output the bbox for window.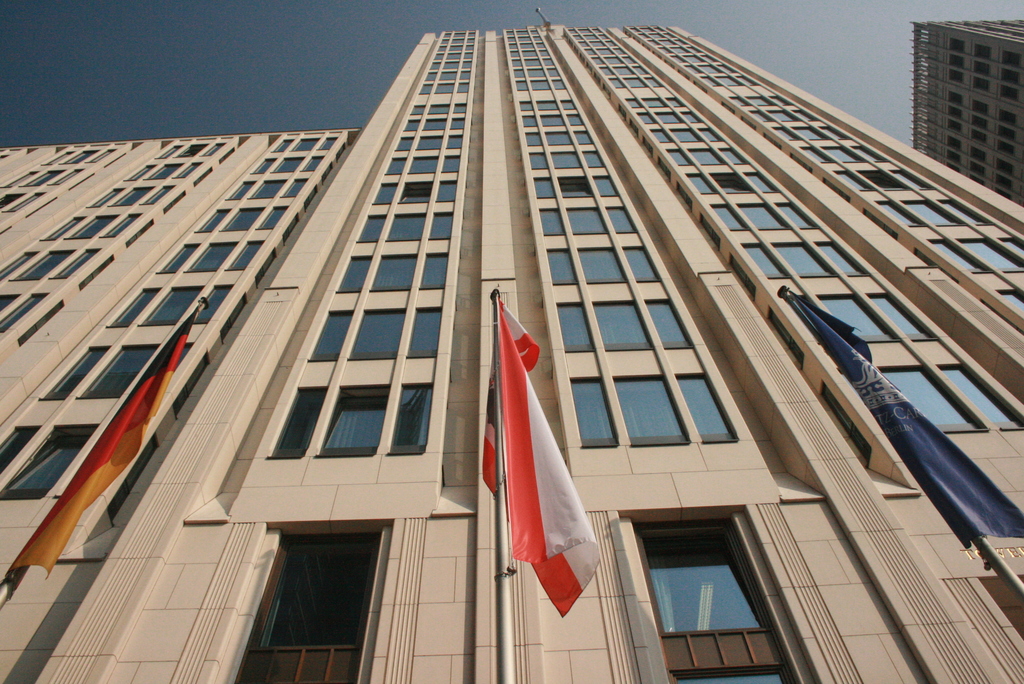
[800, 120, 829, 142].
